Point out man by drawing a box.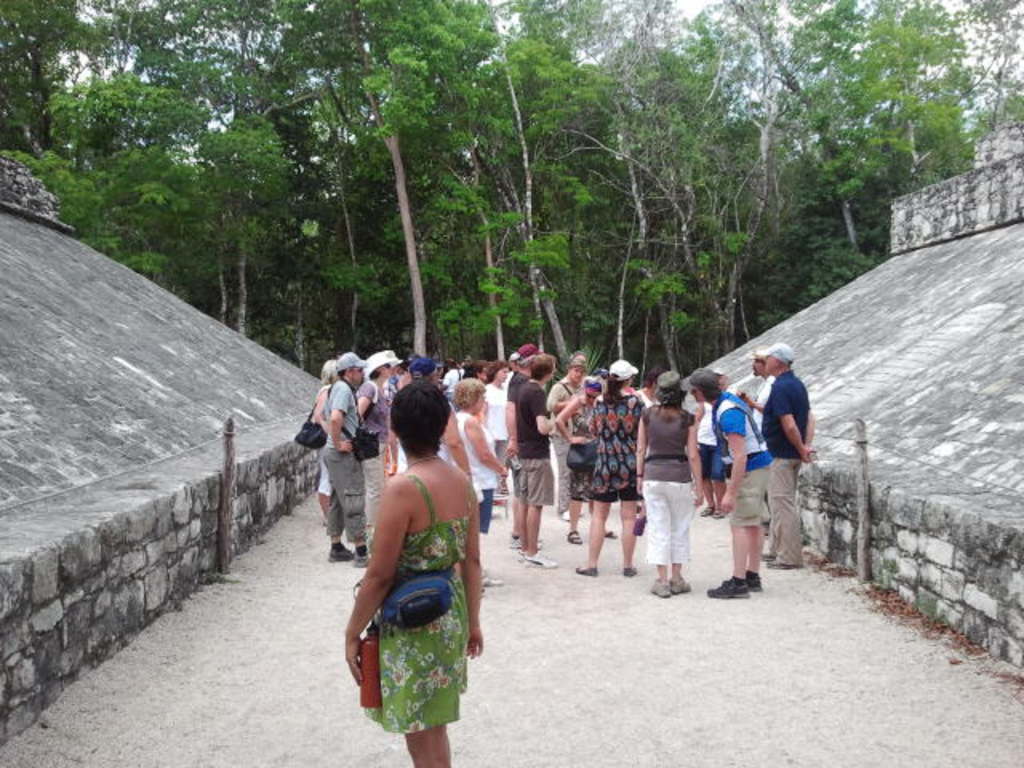
bbox=[757, 342, 814, 570].
